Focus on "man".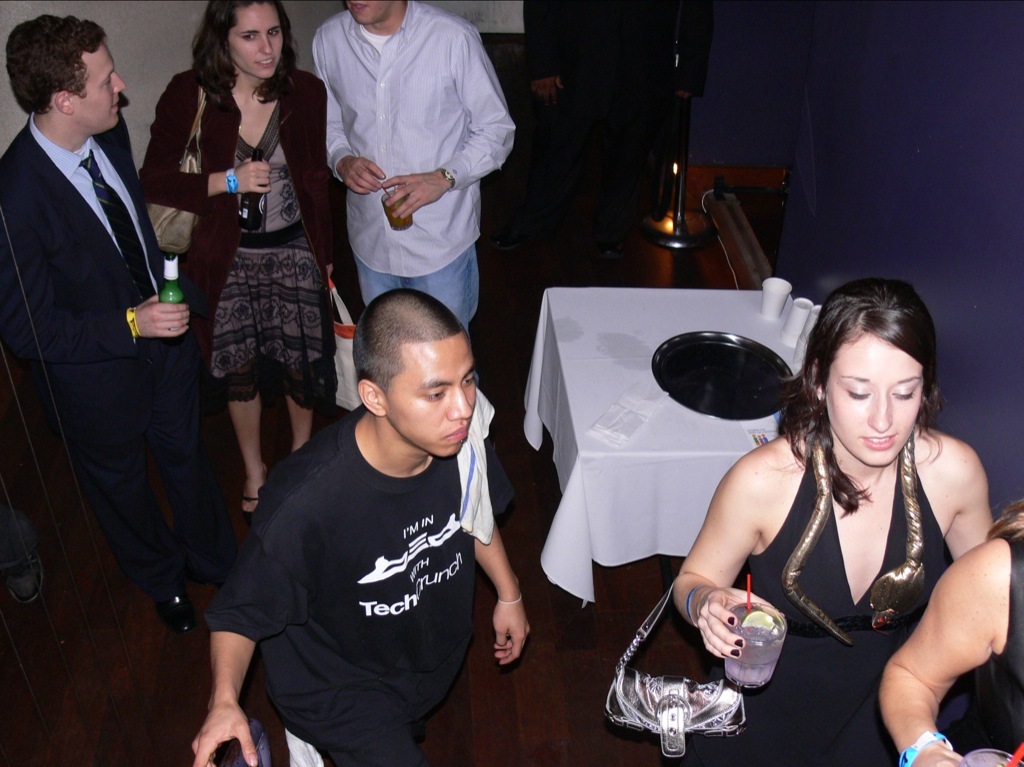
Focused at region(4, 0, 217, 672).
